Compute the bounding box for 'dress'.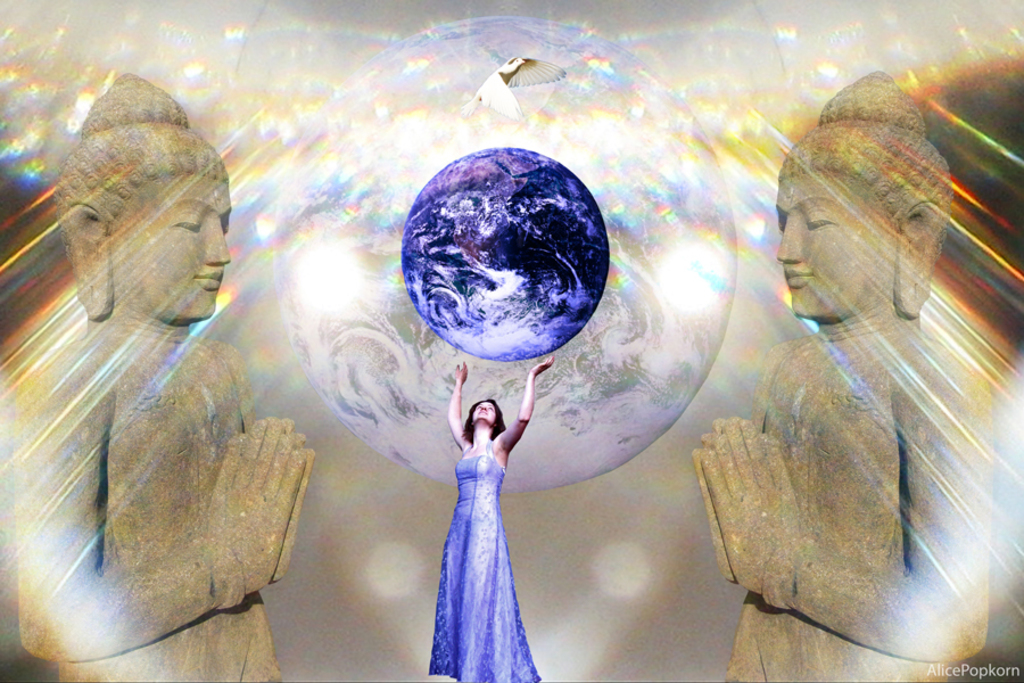
pyautogui.locateOnScreen(424, 435, 540, 682).
